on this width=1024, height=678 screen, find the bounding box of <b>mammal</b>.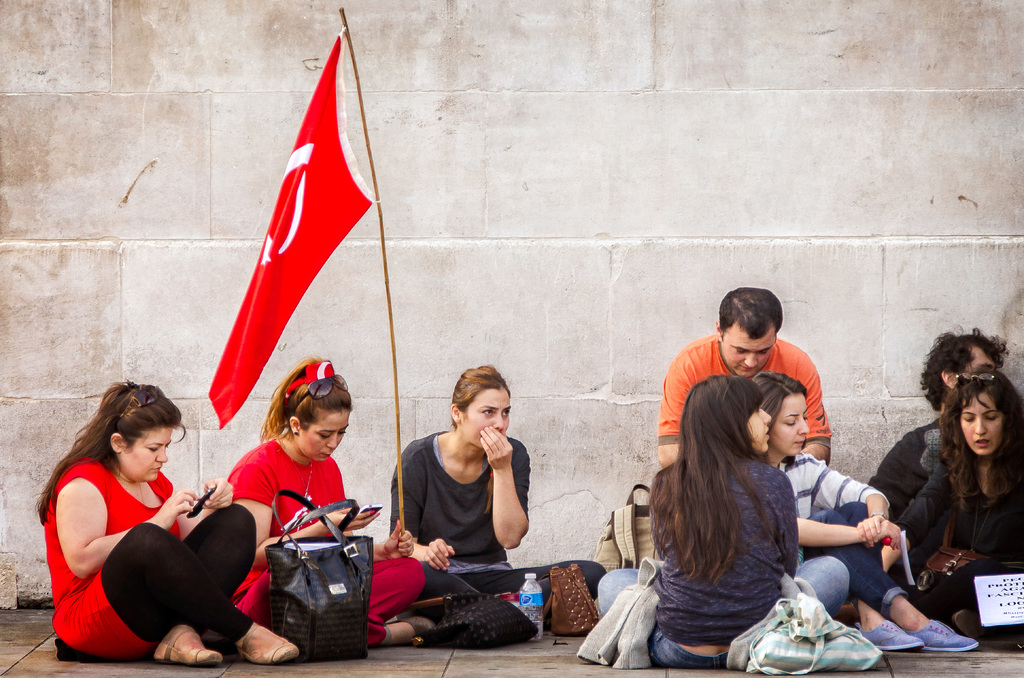
Bounding box: (left=223, top=348, right=438, bottom=647).
